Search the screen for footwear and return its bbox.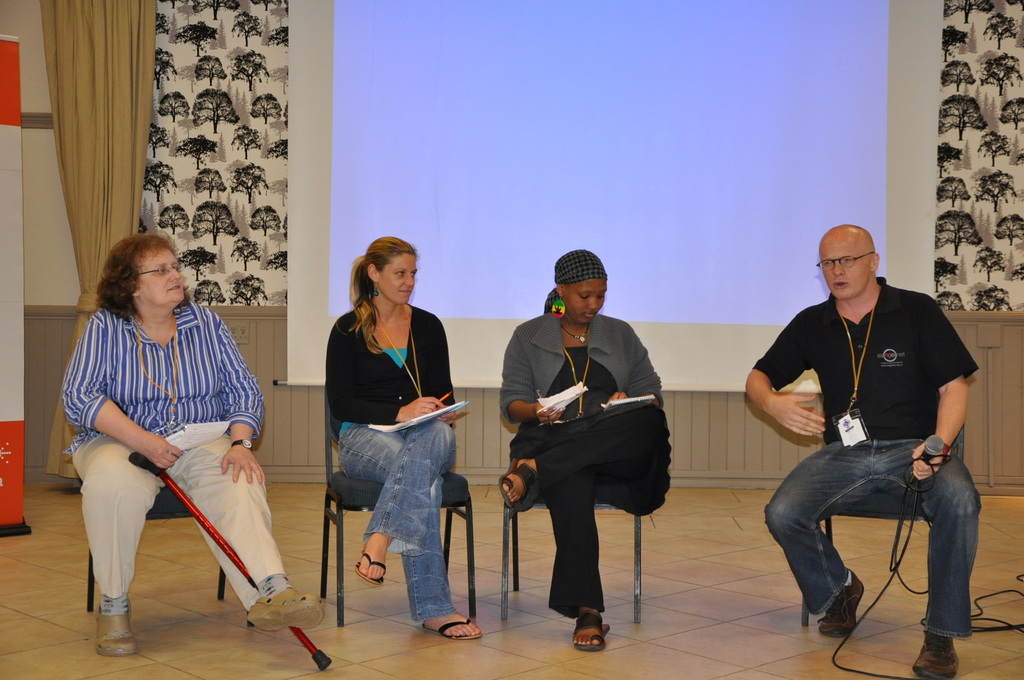
Found: [96, 608, 140, 656].
